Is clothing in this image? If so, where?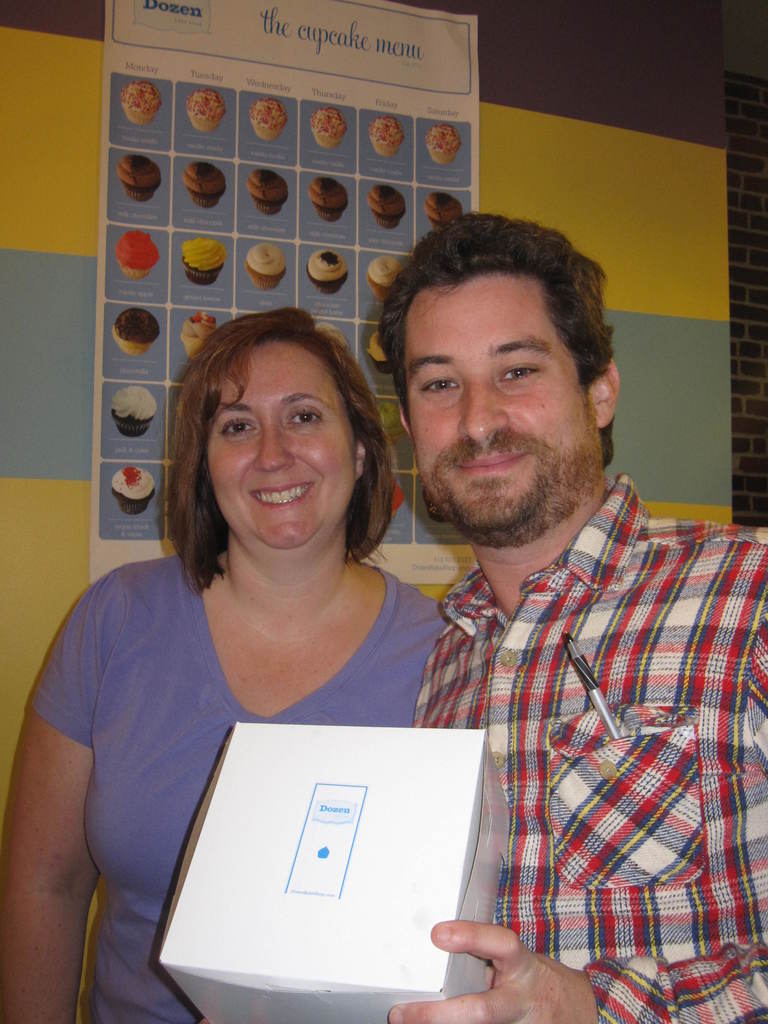
Yes, at bbox=(0, 461, 627, 1023).
